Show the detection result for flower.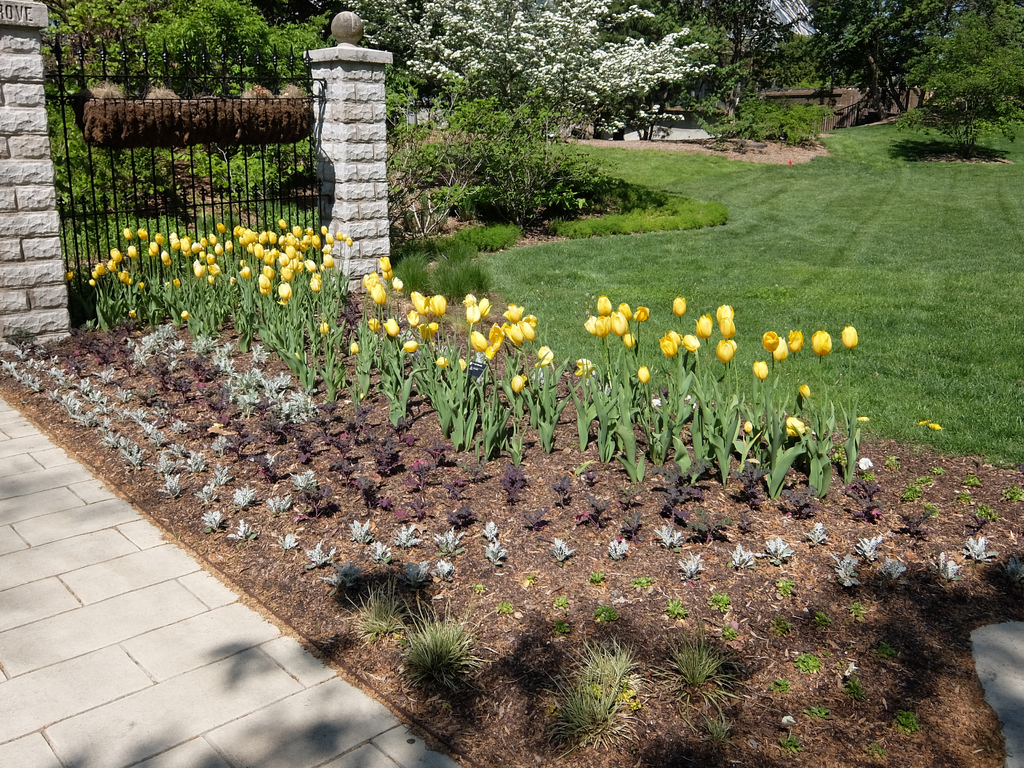
x1=378 y1=254 x2=392 y2=273.
